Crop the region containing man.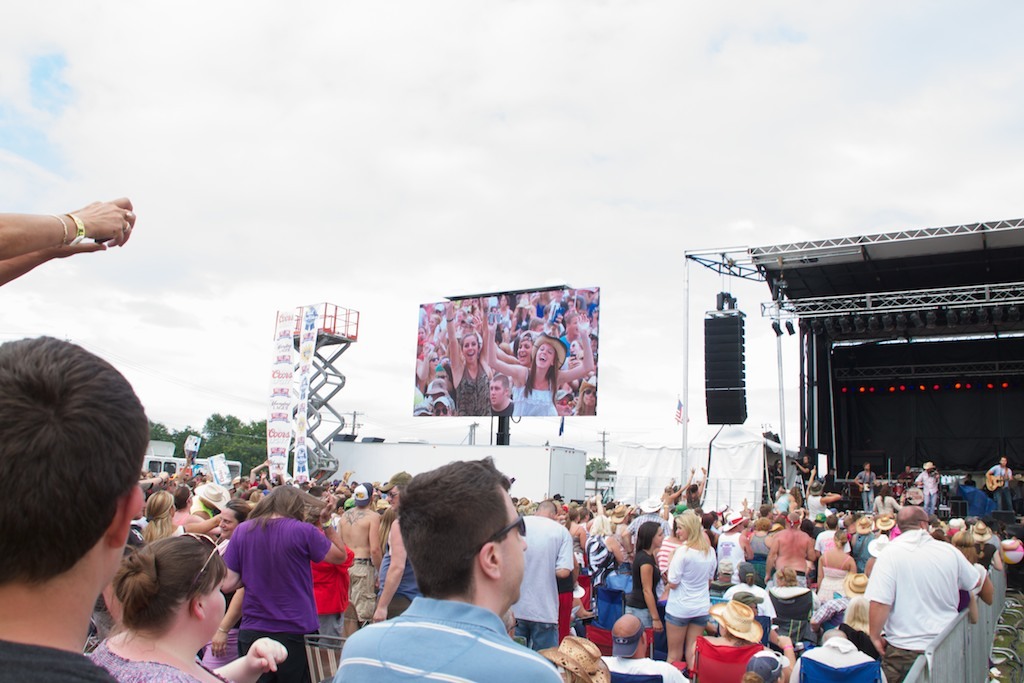
Crop region: [x1=603, y1=616, x2=688, y2=682].
